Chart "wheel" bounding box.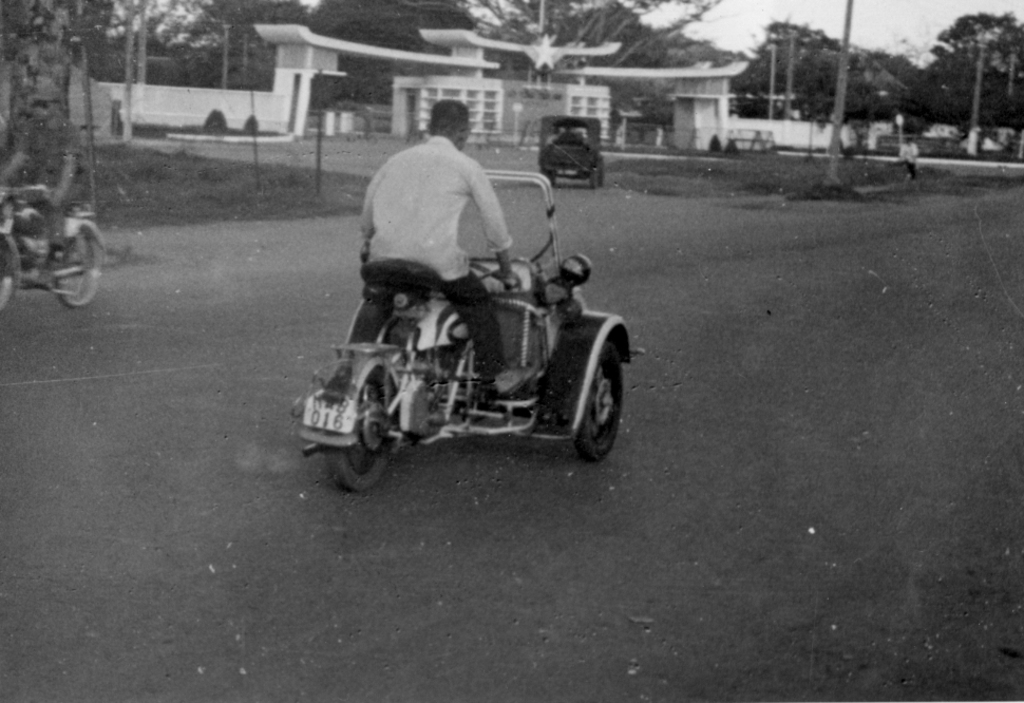
Charted: [572,342,622,461].
